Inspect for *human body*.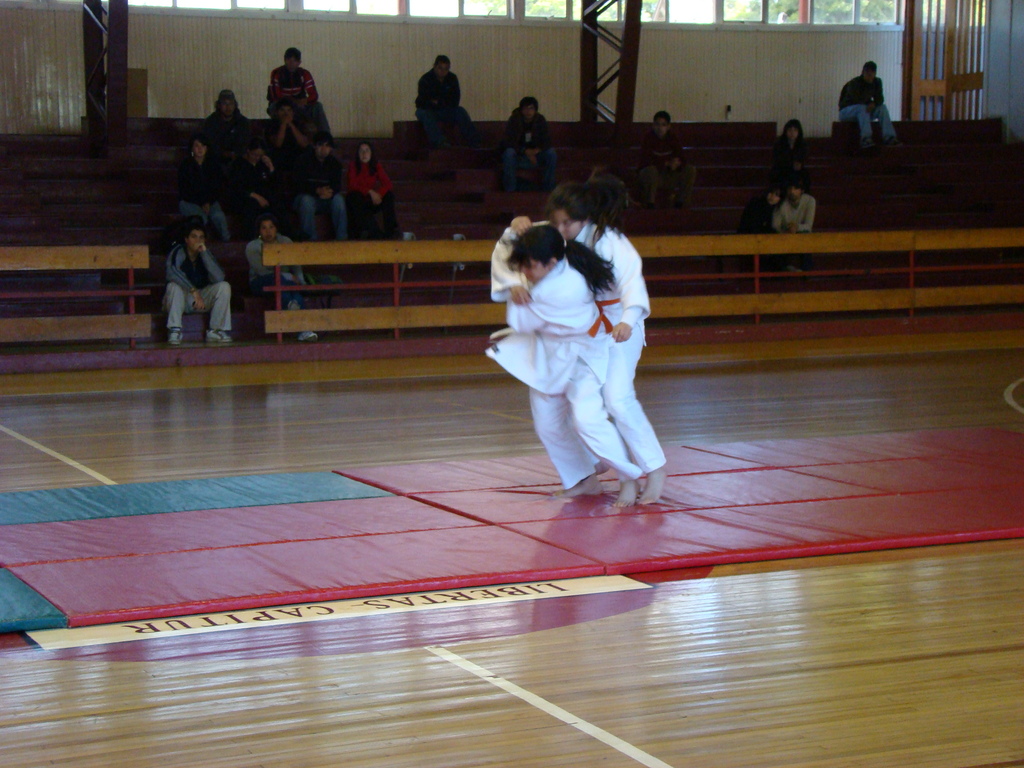
Inspection: BBox(739, 198, 799, 275).
